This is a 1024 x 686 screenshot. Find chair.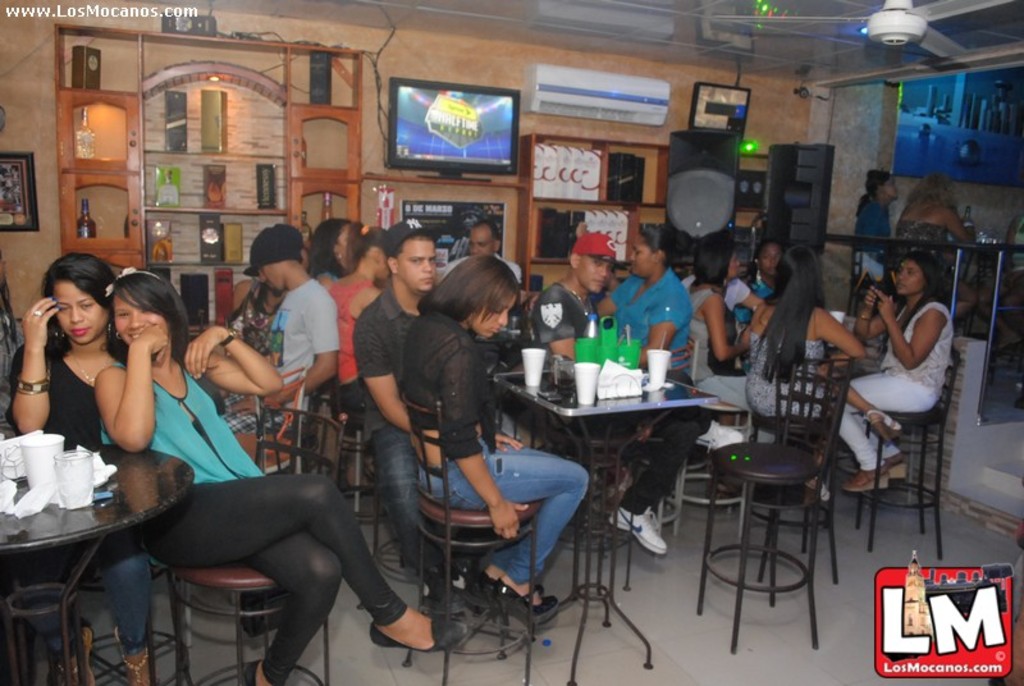
Bounding box: <region>844, 347, 963, 564</region>.
